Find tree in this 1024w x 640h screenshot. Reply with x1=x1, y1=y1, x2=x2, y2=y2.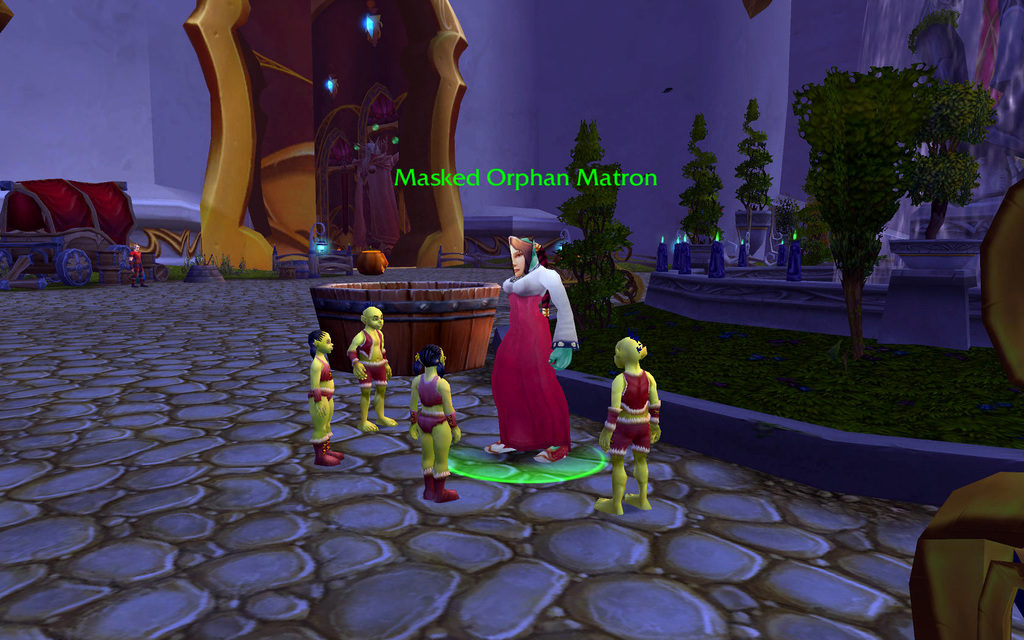
x1=679, y1=115, x2=724, y2=245.
